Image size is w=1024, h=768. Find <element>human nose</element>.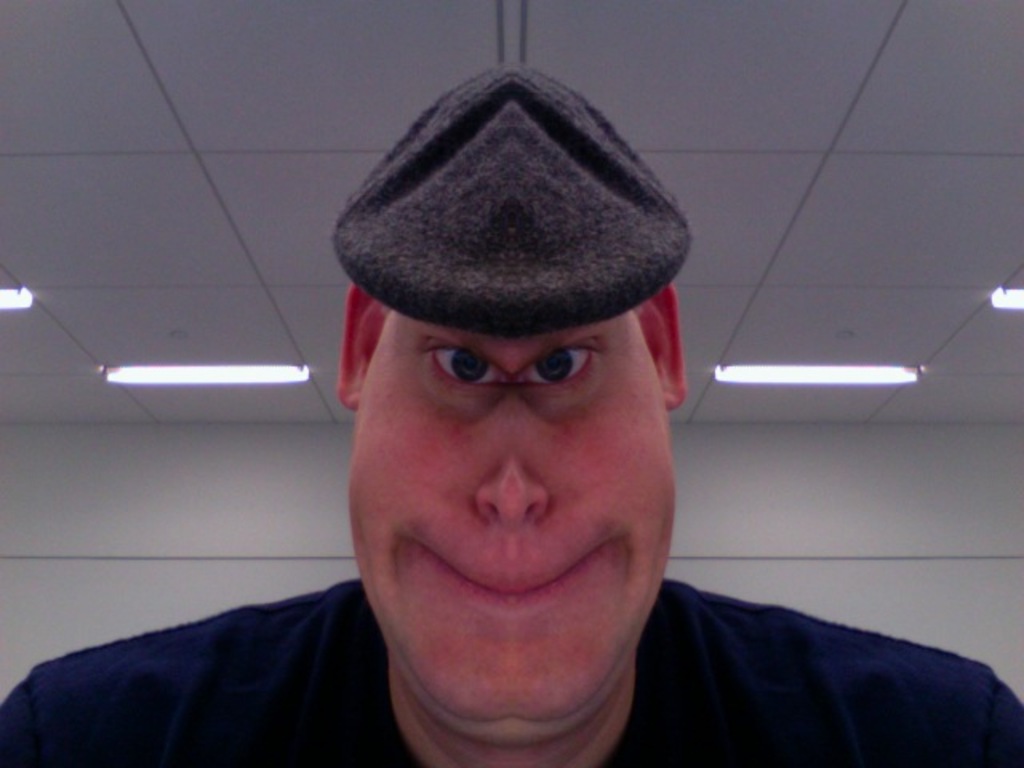
region(472, 451, 558, 526).
